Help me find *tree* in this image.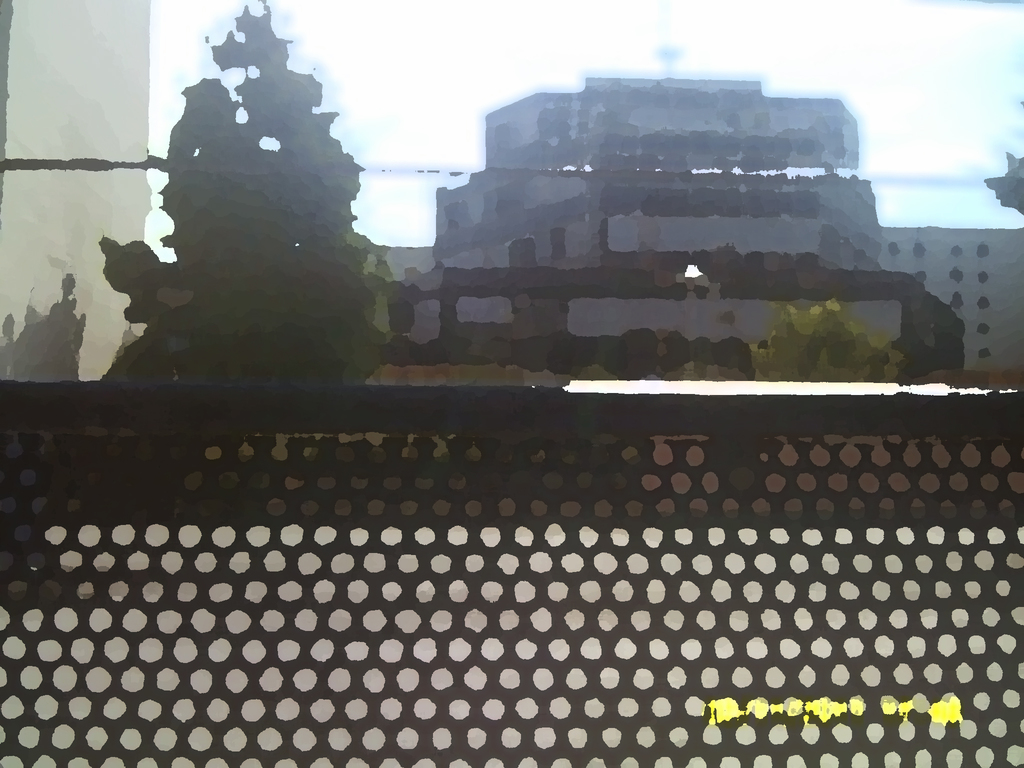
Found it: <bbox>87, 0, 397, 388</bbox>.
